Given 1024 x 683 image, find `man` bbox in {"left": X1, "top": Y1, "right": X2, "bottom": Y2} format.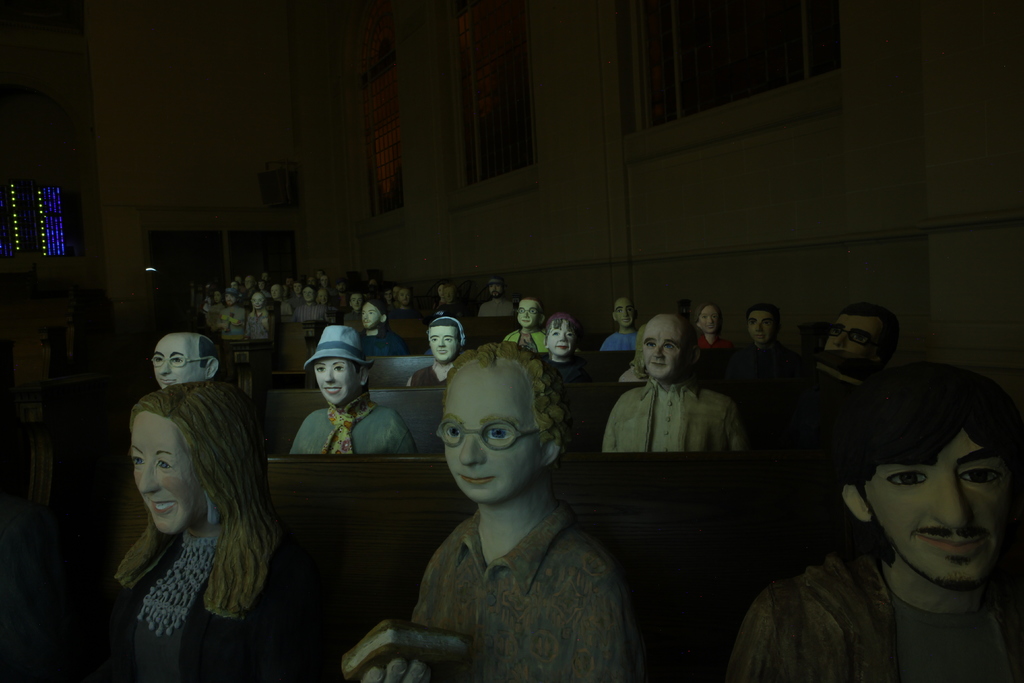
{"left": 438, "top": 284, "right": 465, "bottom": 312}.
